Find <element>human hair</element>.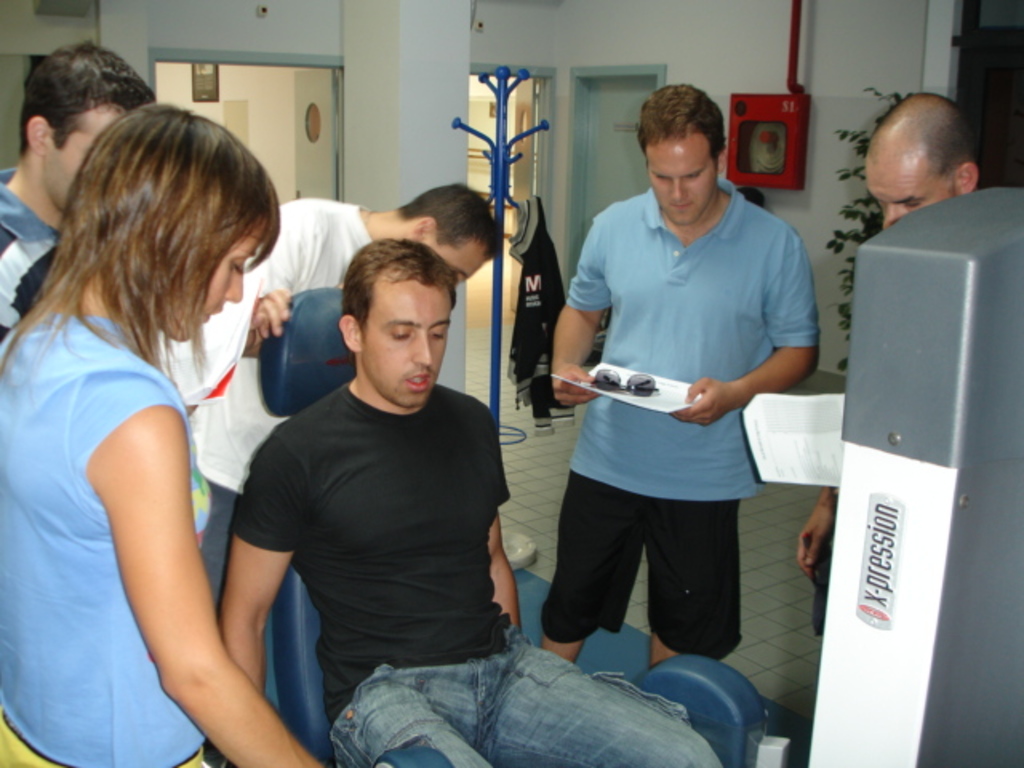
crop(32, 96, 261, 379).
